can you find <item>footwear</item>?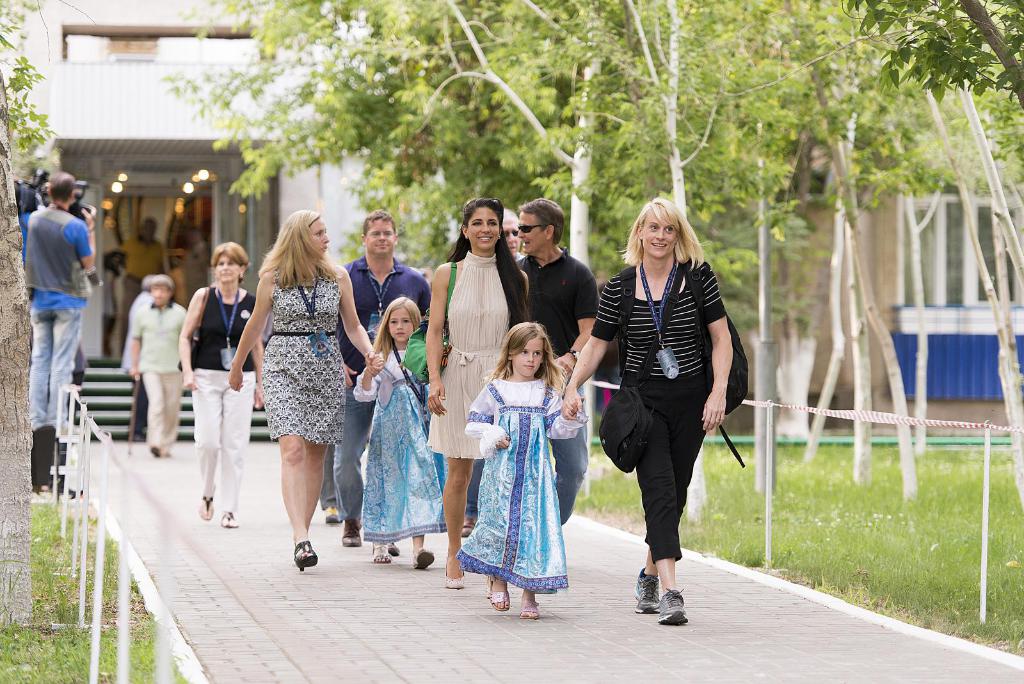
Yes, bounding box: (left=218, top=514, right=236, bottom=528).
